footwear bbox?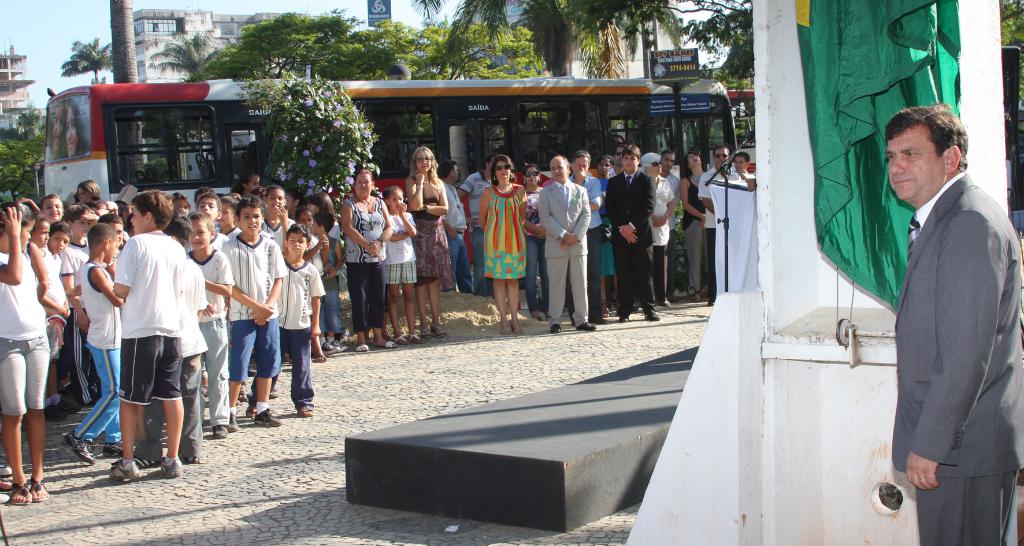
4 480 27 510
